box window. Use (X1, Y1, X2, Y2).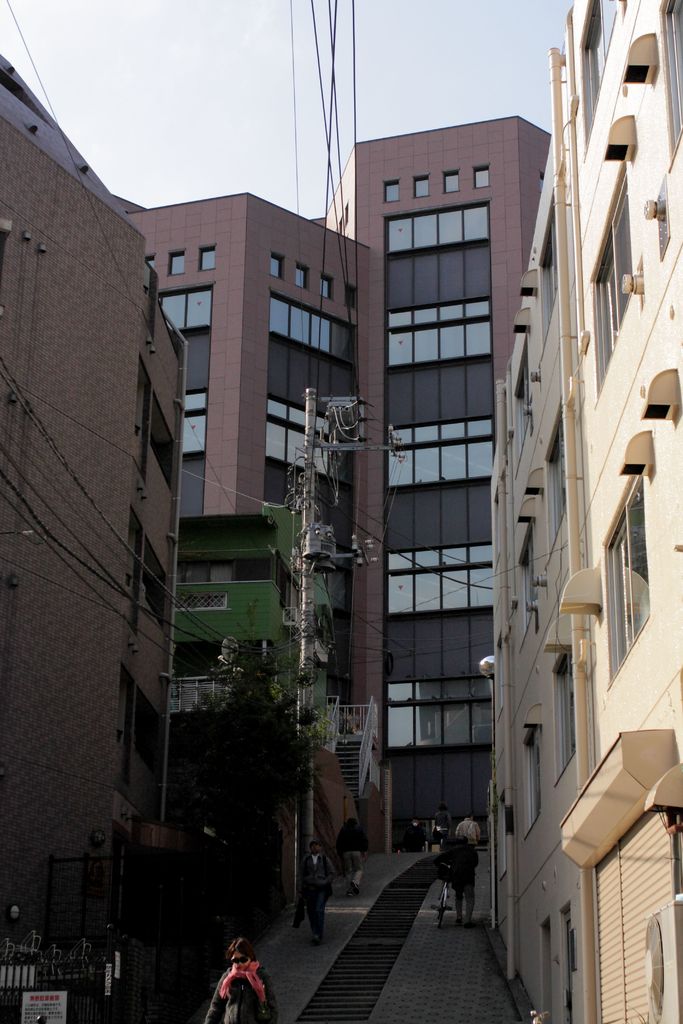
(174, 250, 187, 278).
